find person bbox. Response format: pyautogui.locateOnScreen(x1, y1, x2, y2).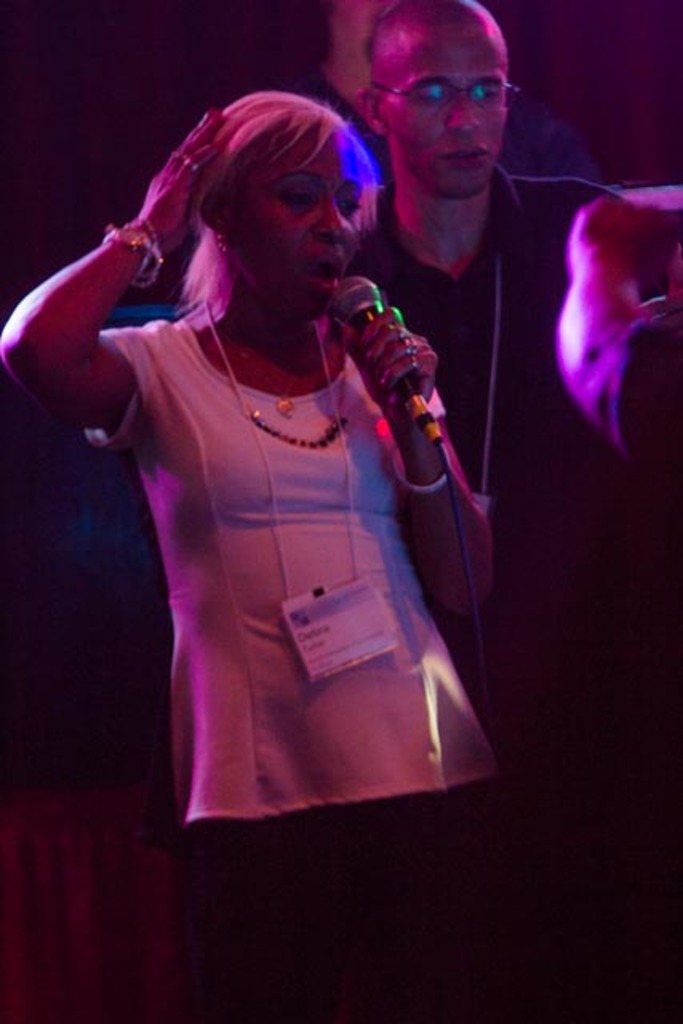
pyautogui.locateOnScreen(0, 86, 533, 1022).
